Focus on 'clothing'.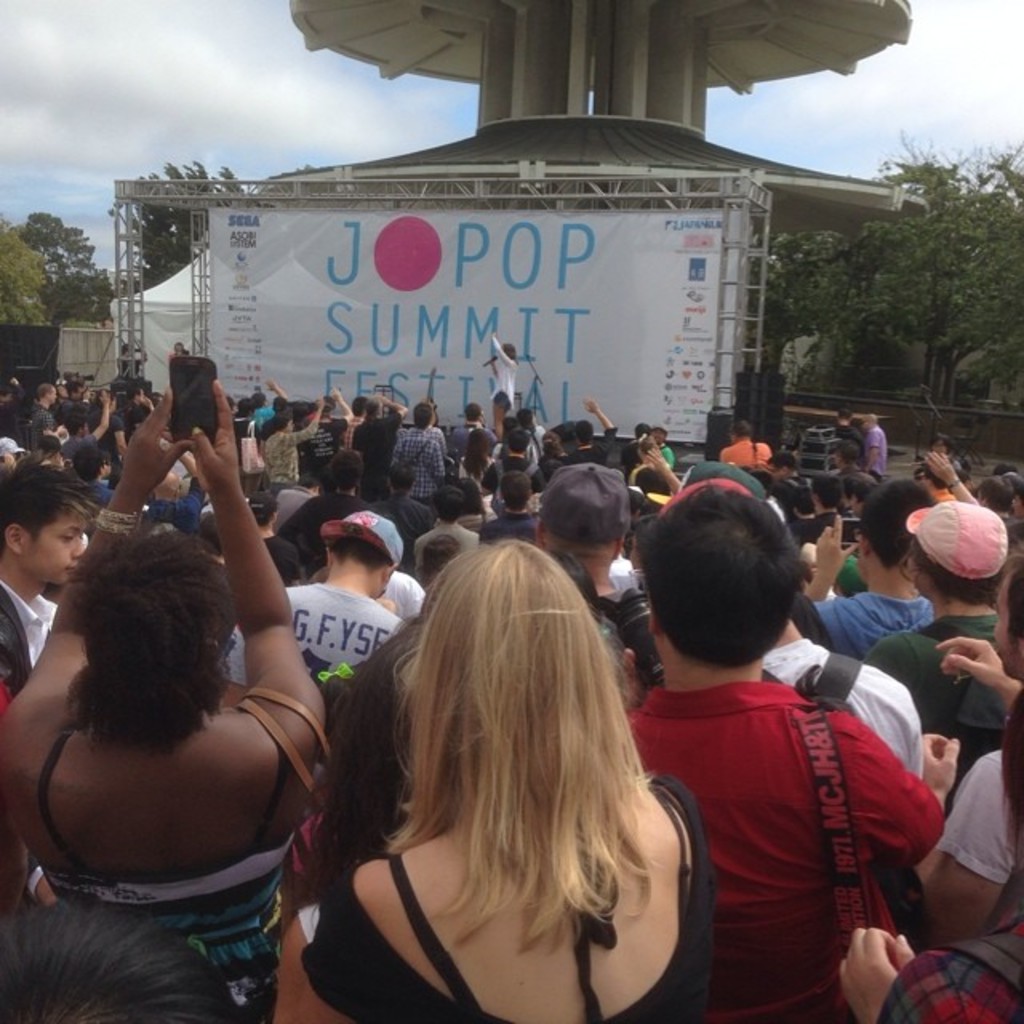
Focused at (357, 416, 402, 507).
